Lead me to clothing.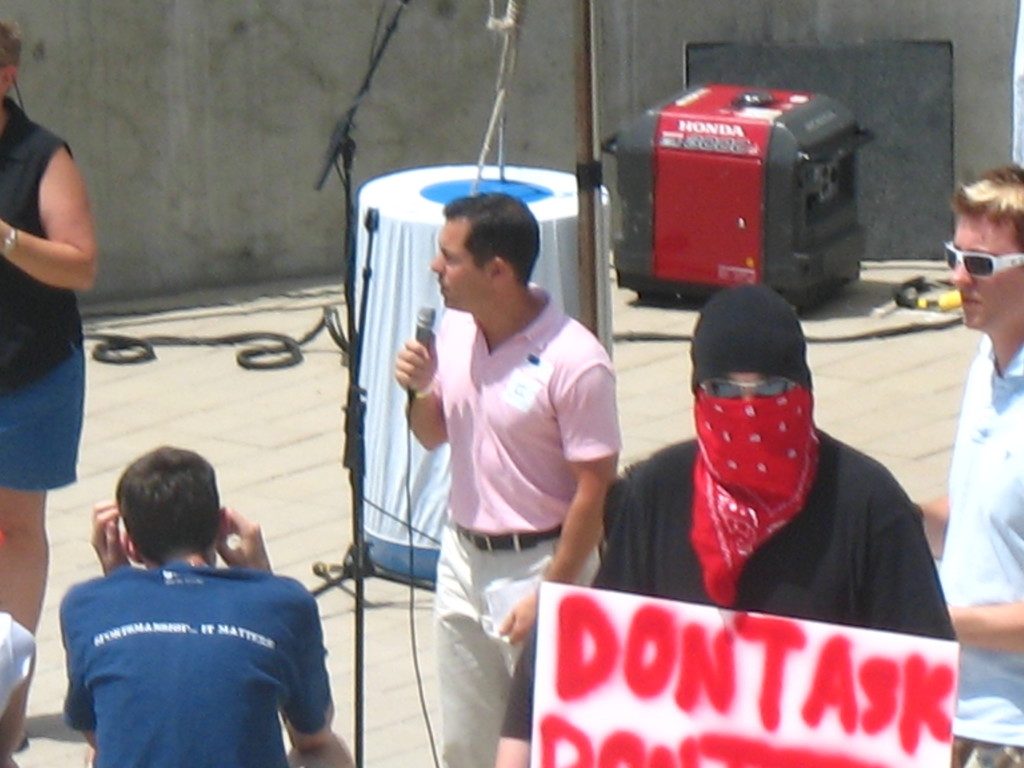
Lead to Rect(504, 431, 943, 742).
